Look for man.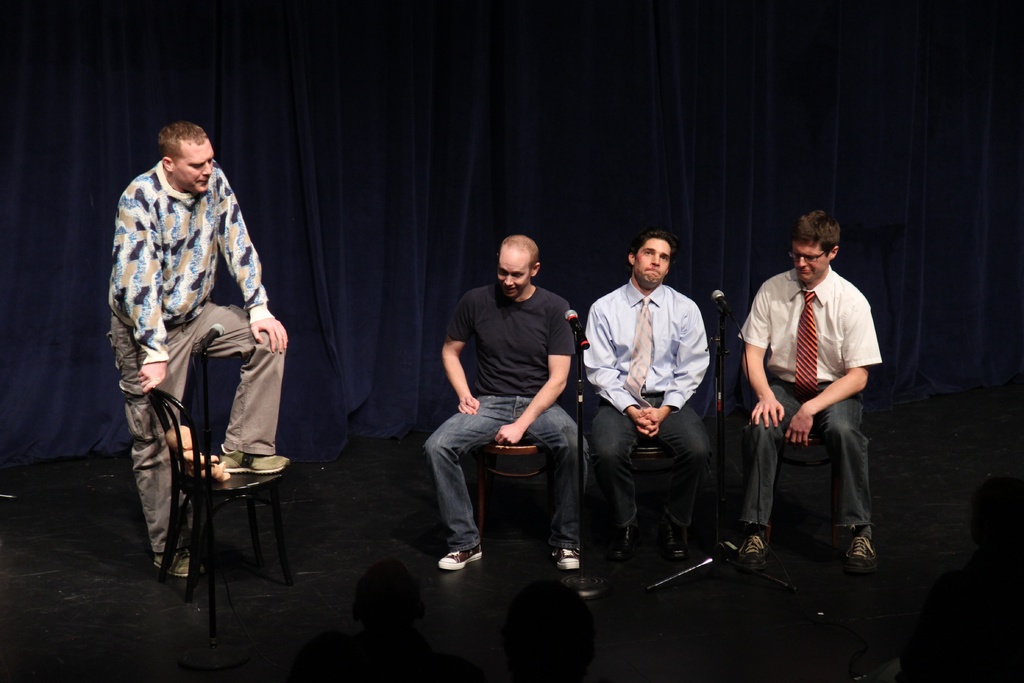
Found: box(108, 120, 291, 580).
